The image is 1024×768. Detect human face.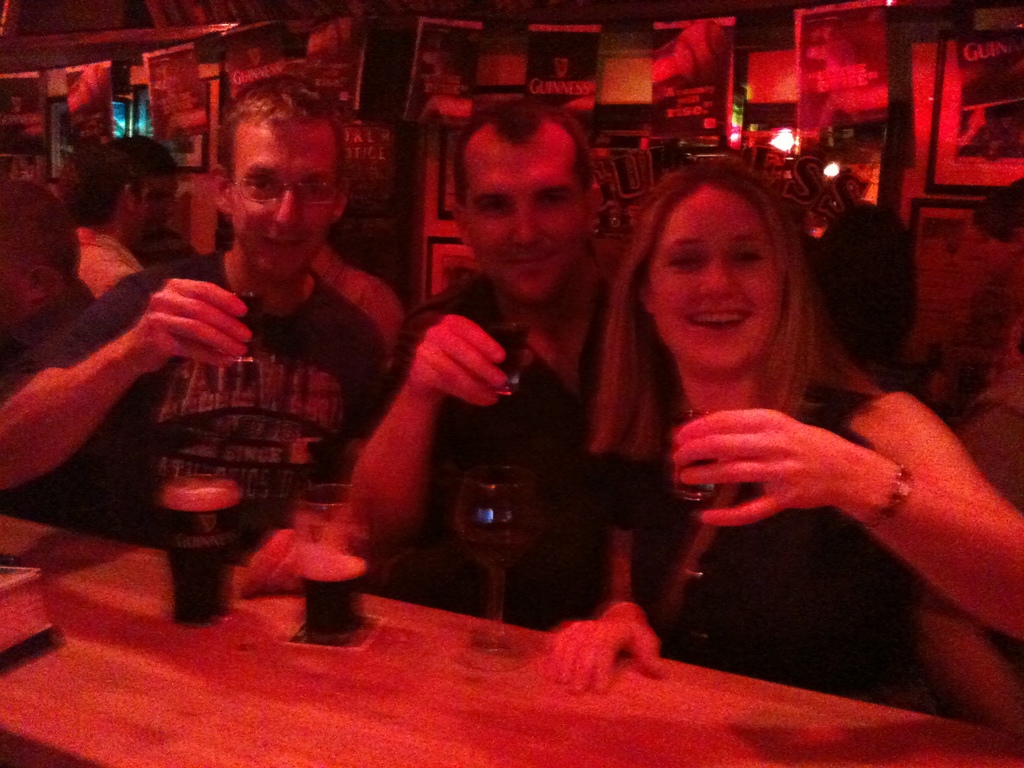
Detection: [x1=126, y1=188, x2=173, y2=228].
